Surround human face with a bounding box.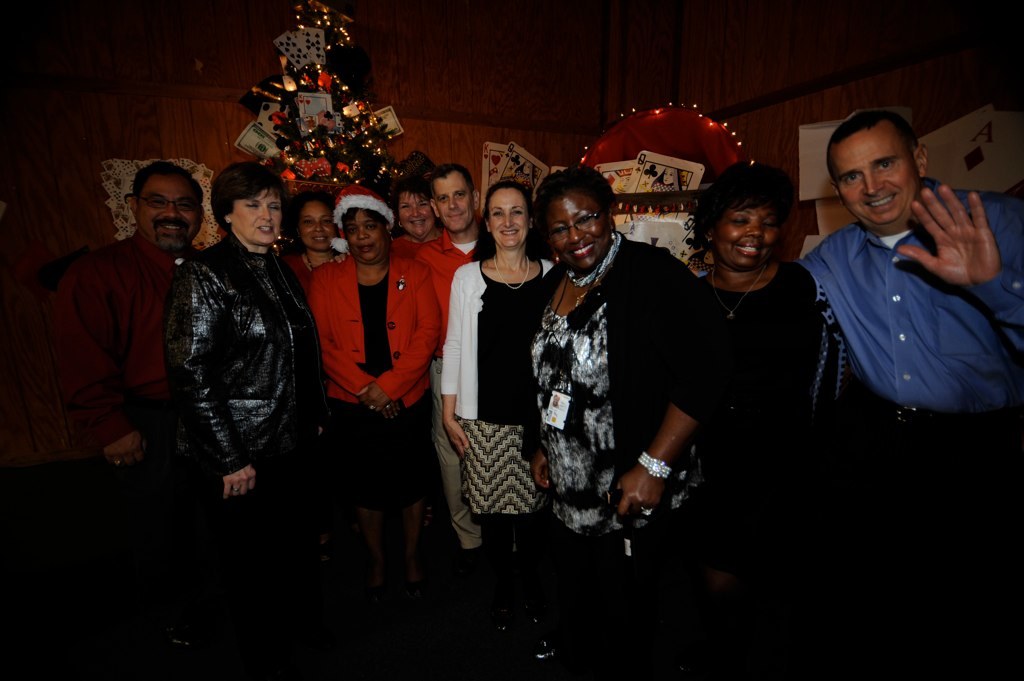
[left=301, top=200, right=332, bottom=250].
